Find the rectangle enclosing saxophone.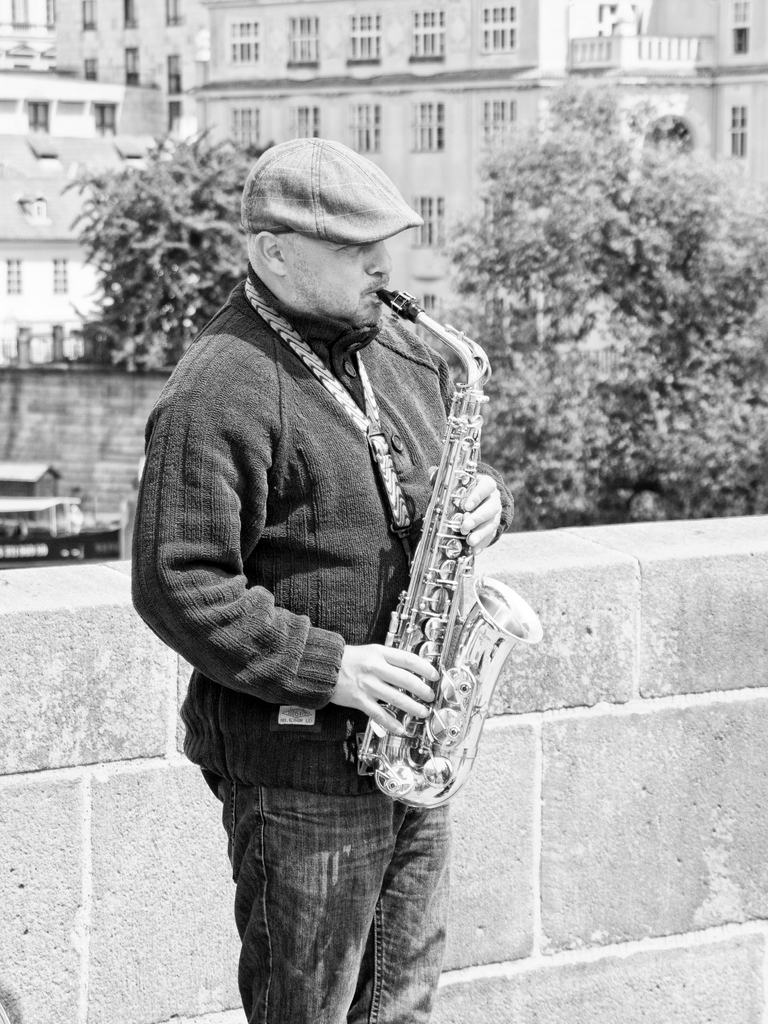
<box>353,282,541,810</box>.
